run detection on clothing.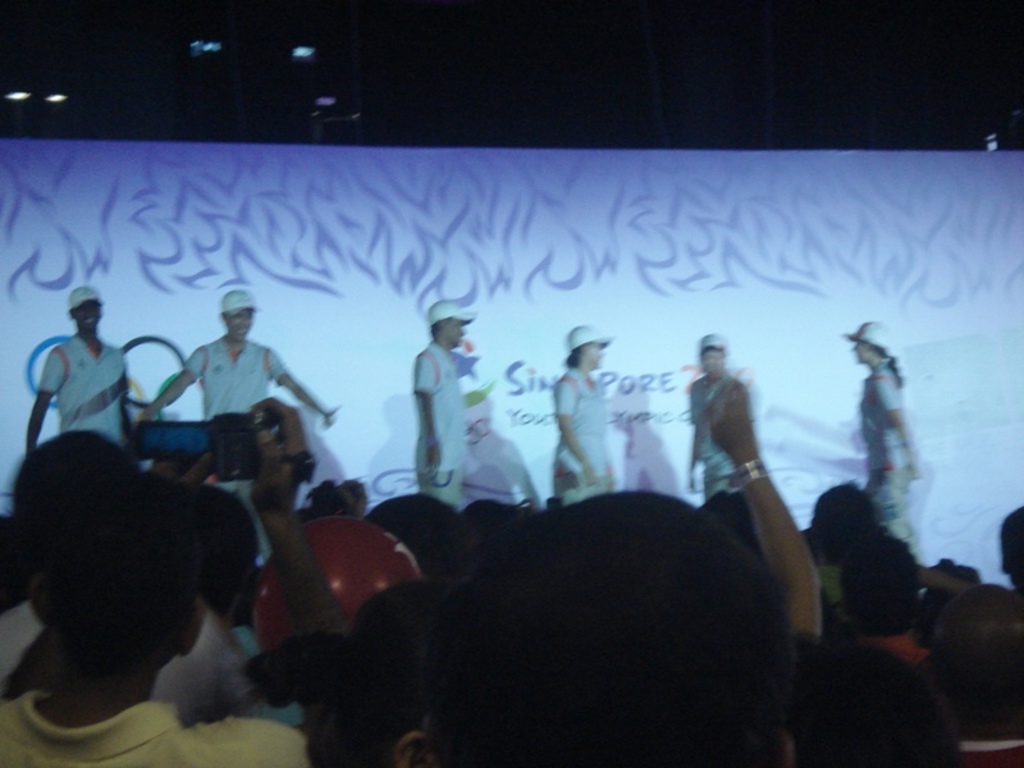
Result: [left=415, top=335, right=472, bottom=506].
